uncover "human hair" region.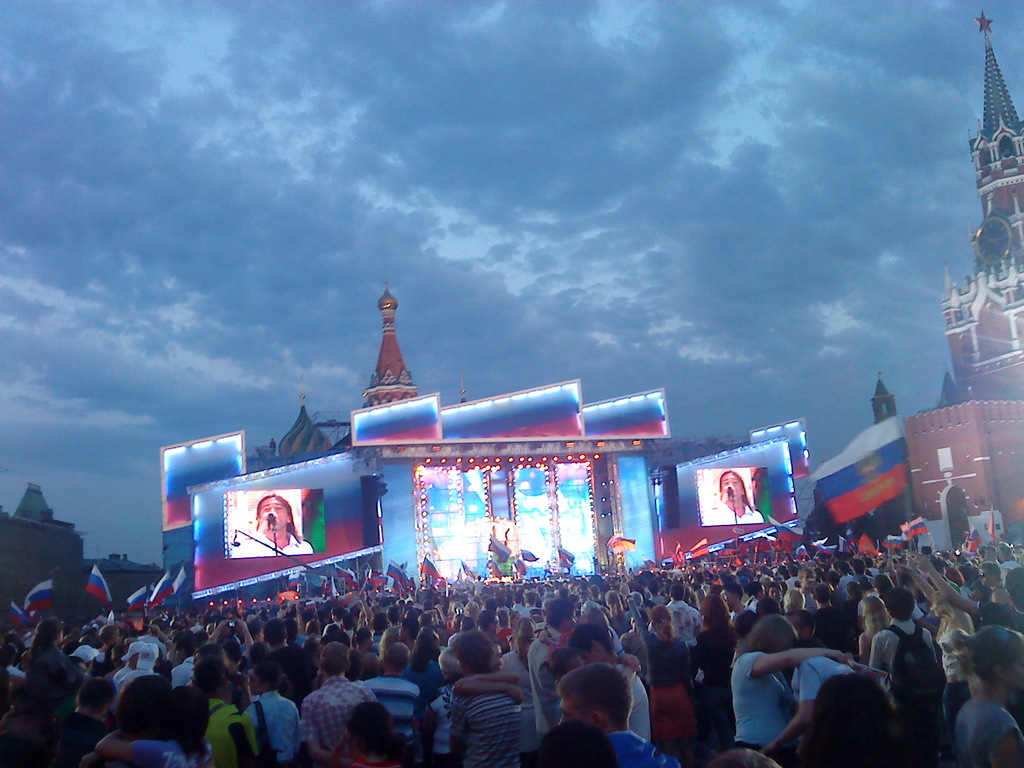
Uncovered: bbox=[346, 701, 423, 763].
